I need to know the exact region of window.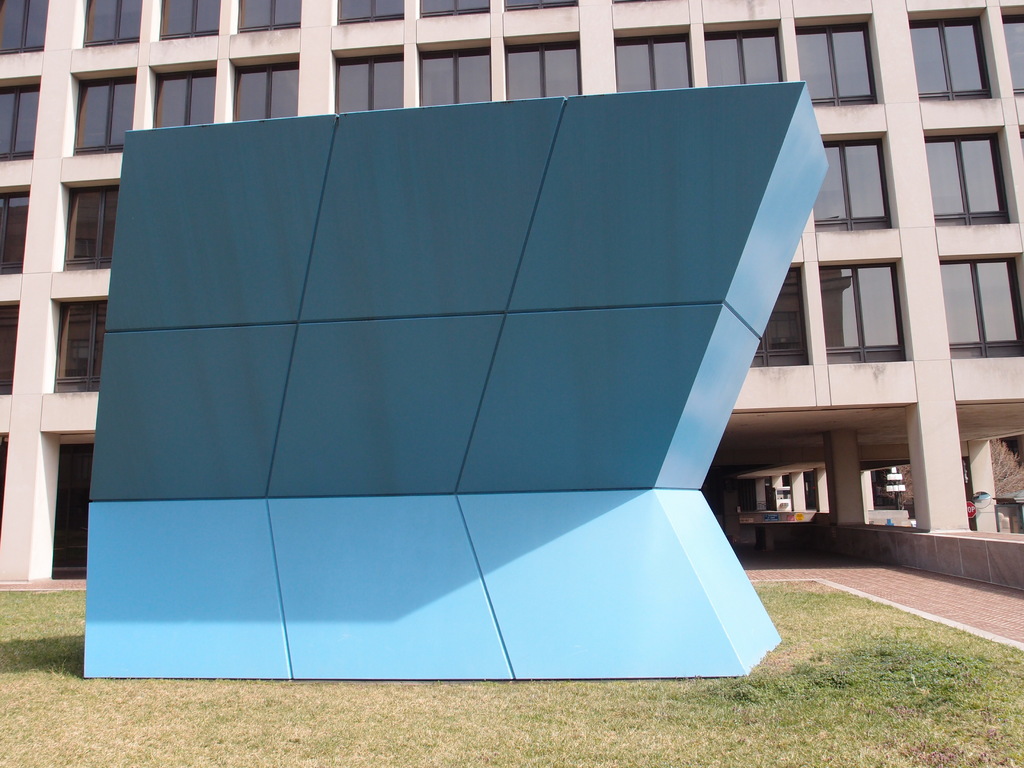
Region: bbox=[330, 45, 404, 112].
